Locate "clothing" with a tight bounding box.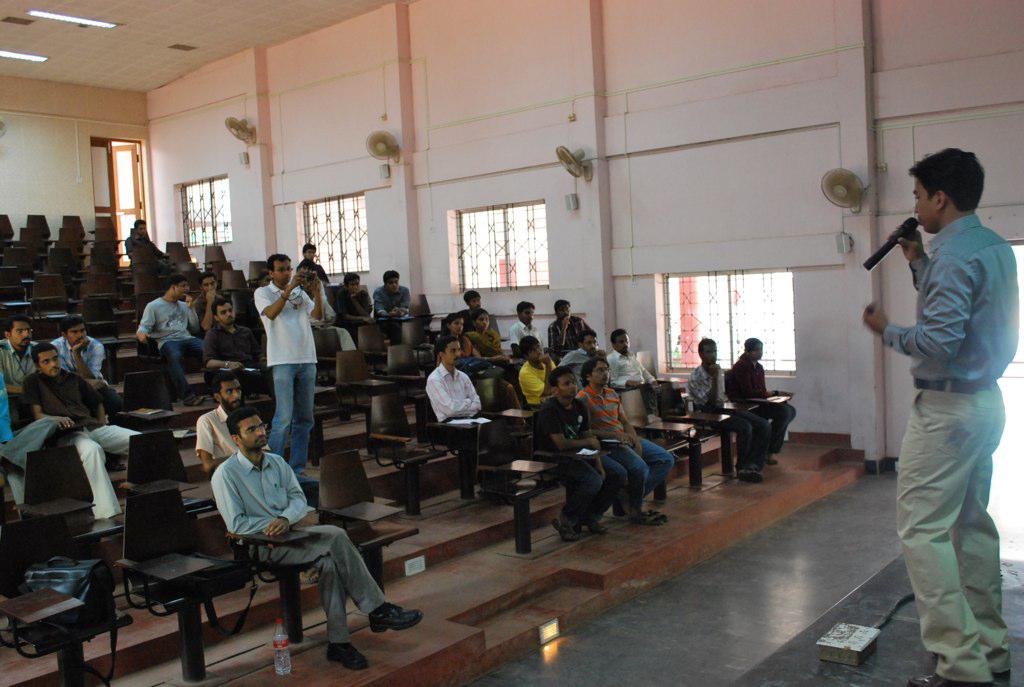
bbox=(515, 361, 557, 407).
